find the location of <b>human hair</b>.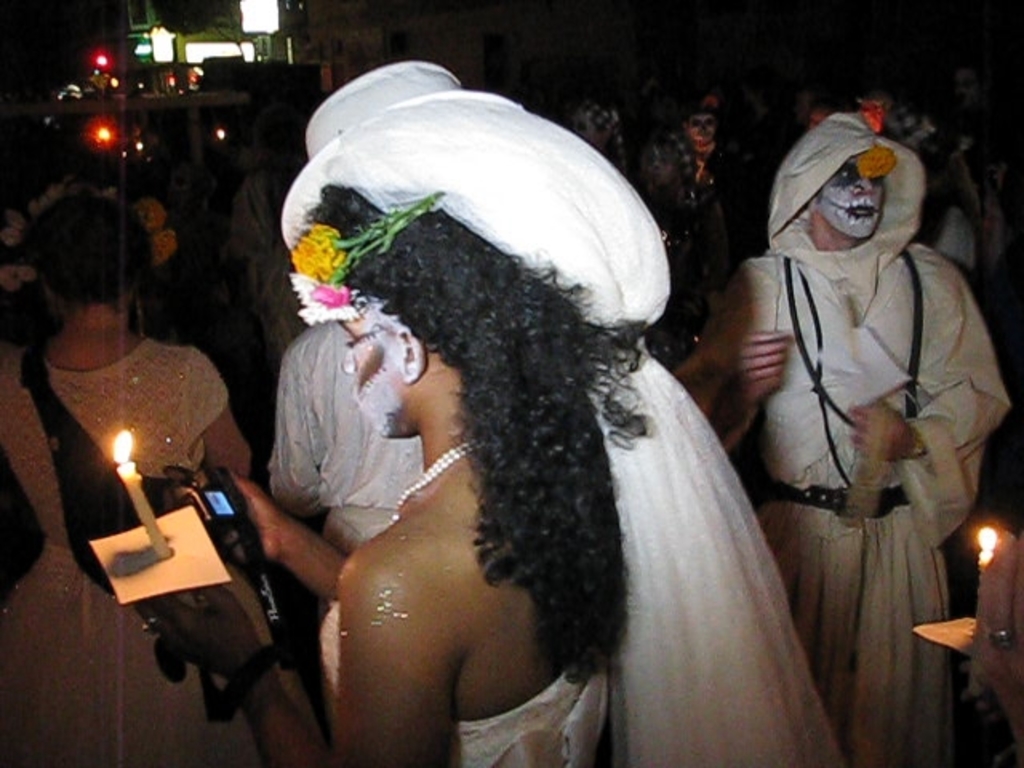
Location: Rect(14, 187, 160, 322).
